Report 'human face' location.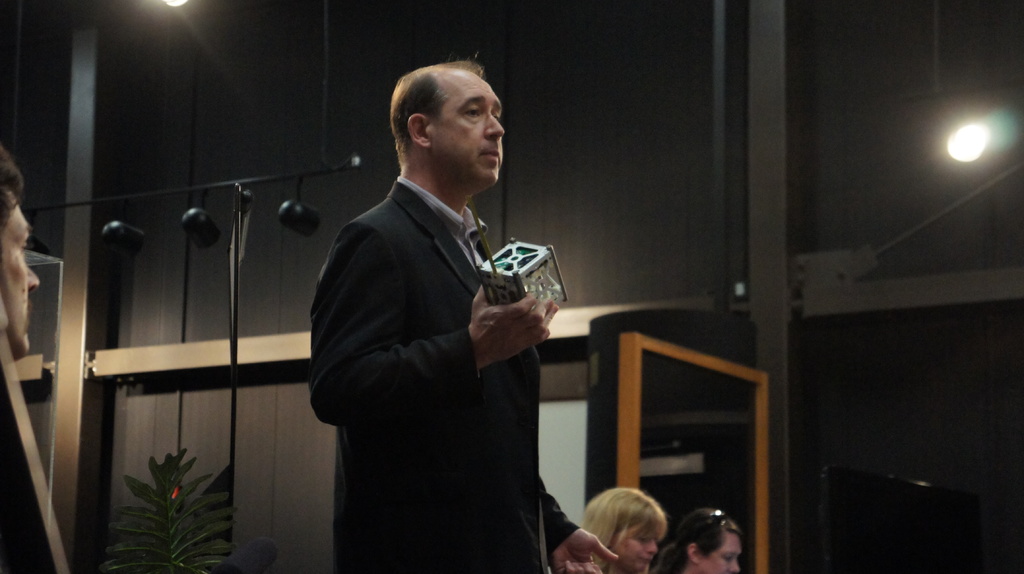
Report: (0, 207, 43, 363).
